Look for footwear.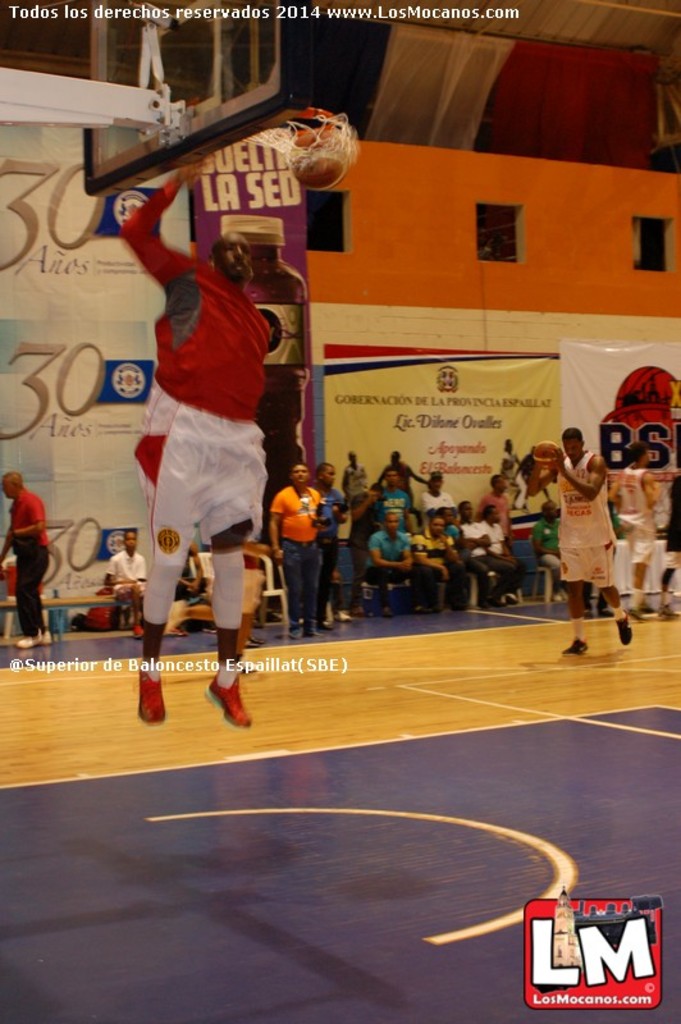
Found: <bbox>611, 612, 632, 644</bbox>.
